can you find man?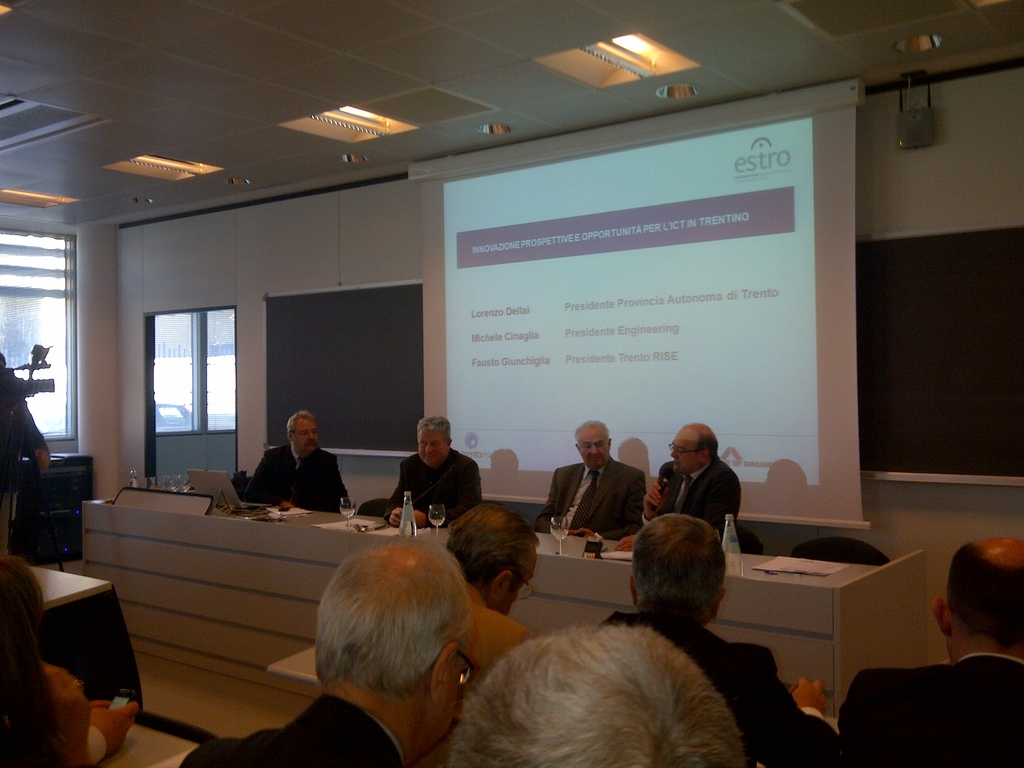
Yes, bounding box: crop(609, 421, 746, 560).
